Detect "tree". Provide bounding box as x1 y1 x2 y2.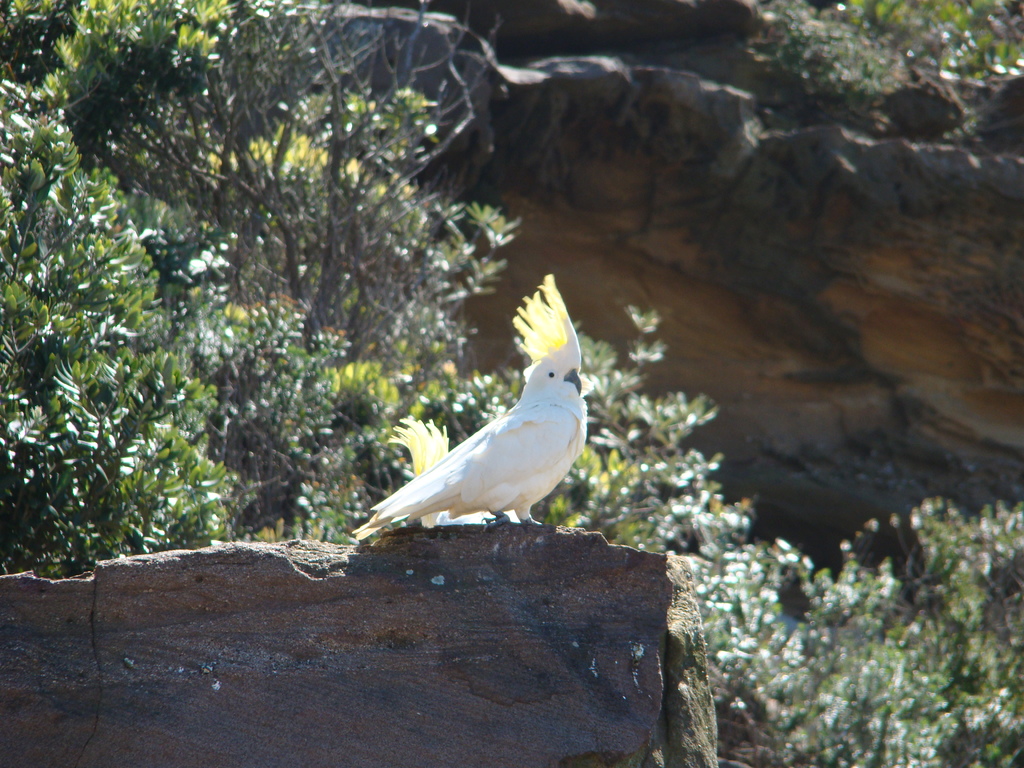
0 0 1023 767.
